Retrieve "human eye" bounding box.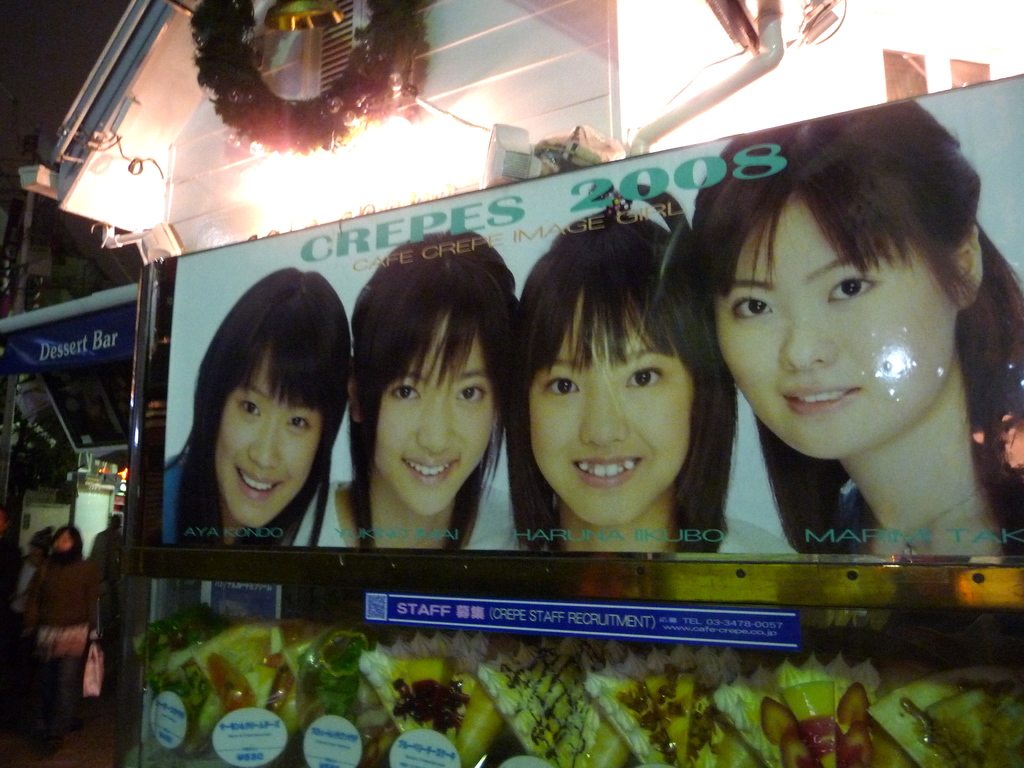
Bounding box: x1=452 y1=382 x2=485 y2=404.
